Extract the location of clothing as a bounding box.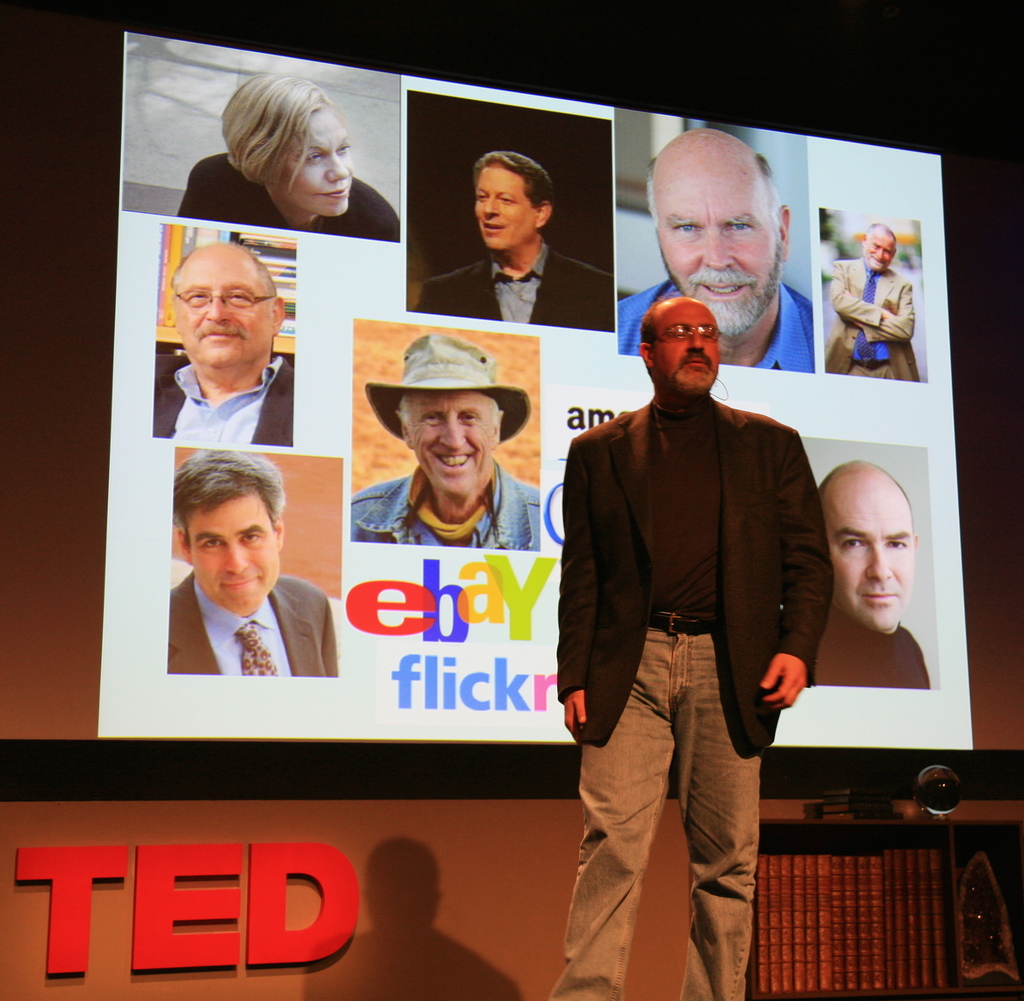
[x1=819, y1=602, x2=931, y2=689].
